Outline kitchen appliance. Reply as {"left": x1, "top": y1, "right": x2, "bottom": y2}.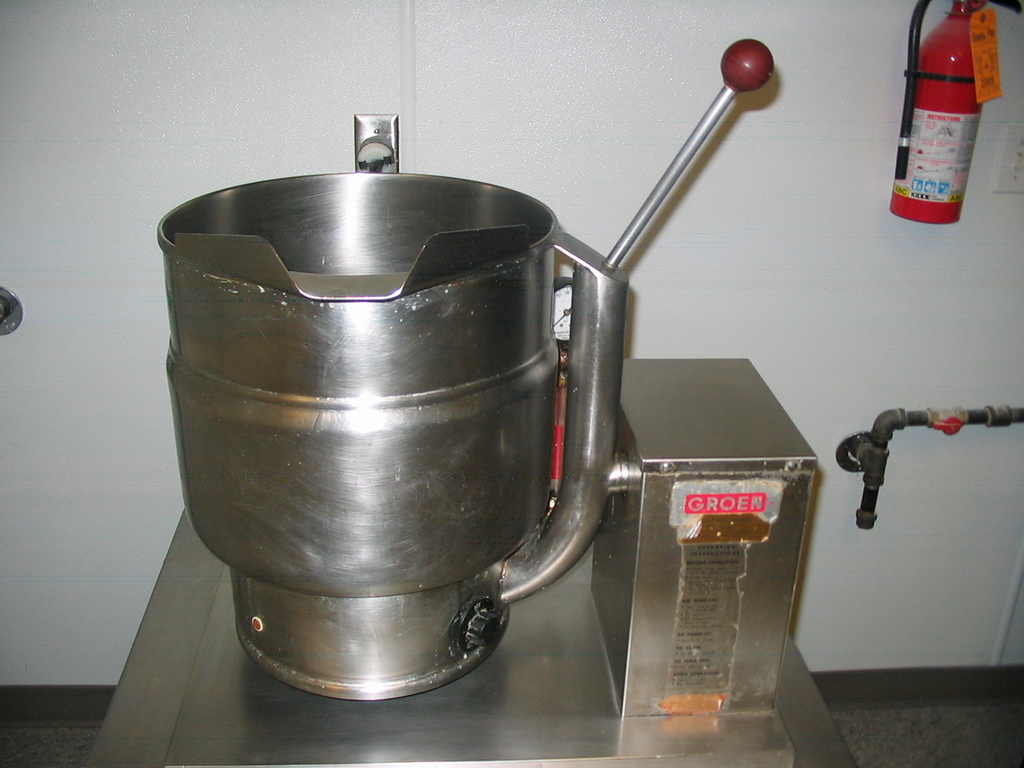
{"left": 96, "top": 354, "right": 856, "bottom": 767}.
